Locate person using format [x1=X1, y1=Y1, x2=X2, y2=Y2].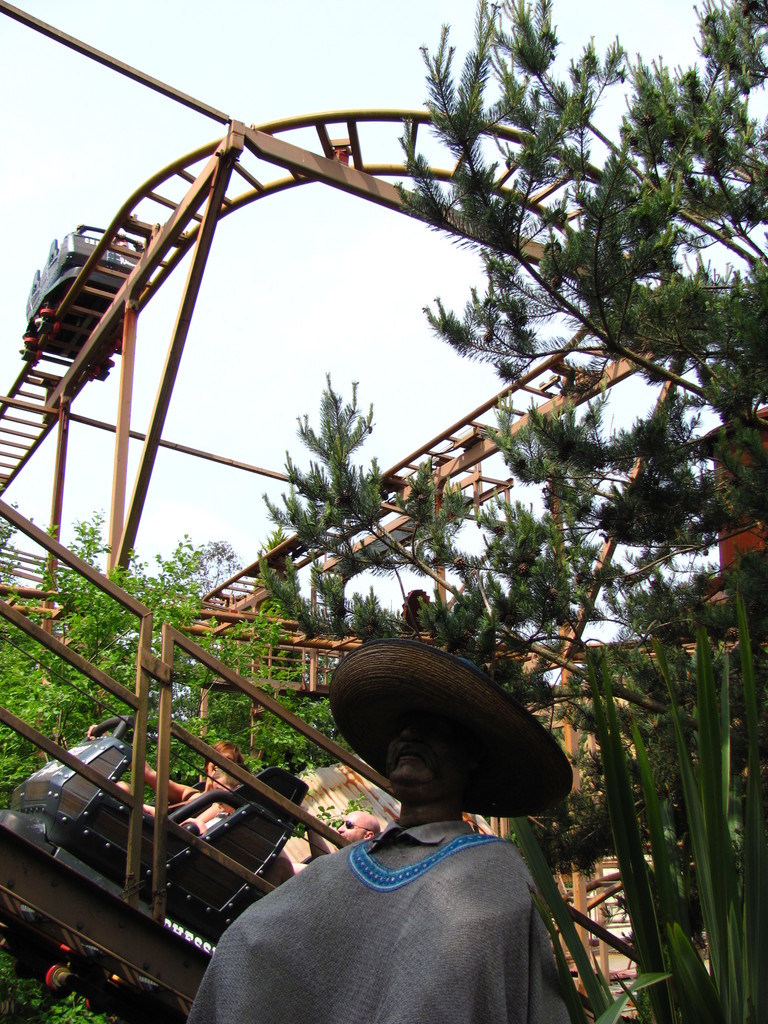
[x1=253, y1=631, x2=573, y2=1000].
